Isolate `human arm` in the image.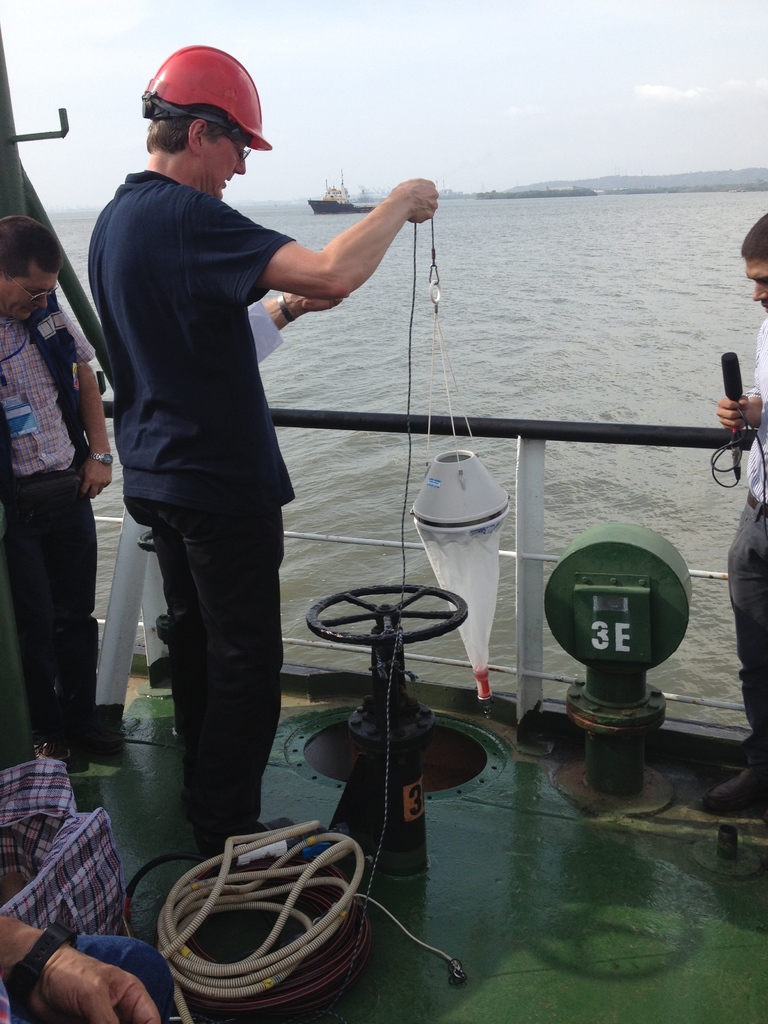
Isolated region: <box>0,903,156,1023</box>.
